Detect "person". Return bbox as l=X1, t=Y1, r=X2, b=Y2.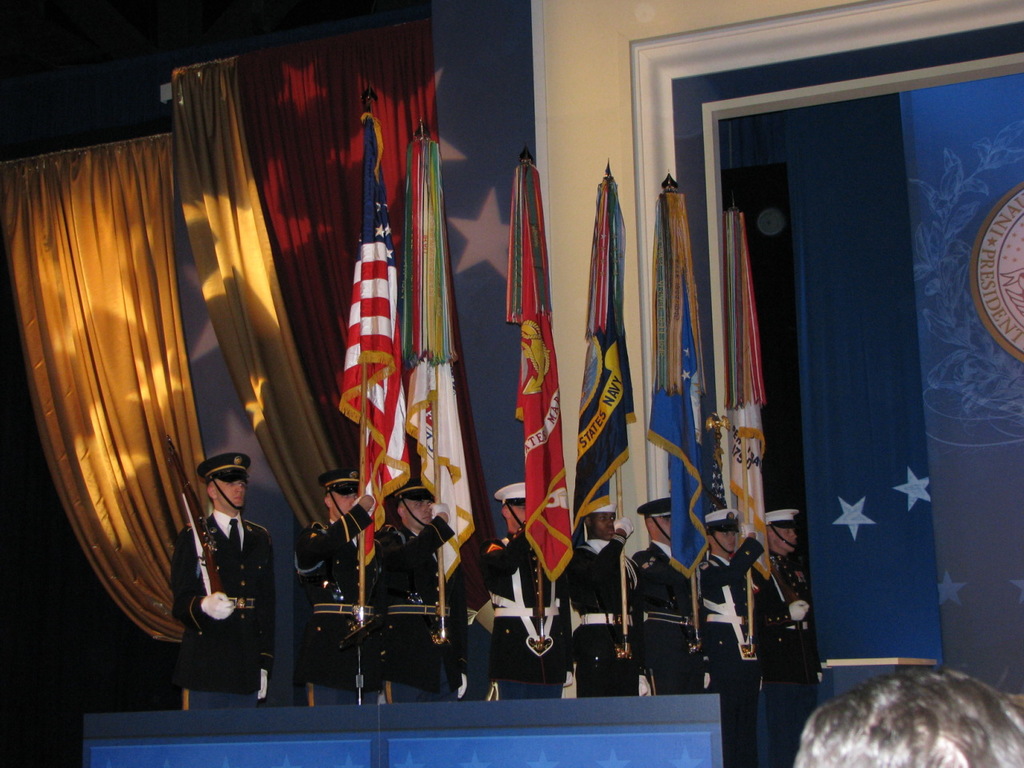
l=482, t=470, r=565, b=690.
